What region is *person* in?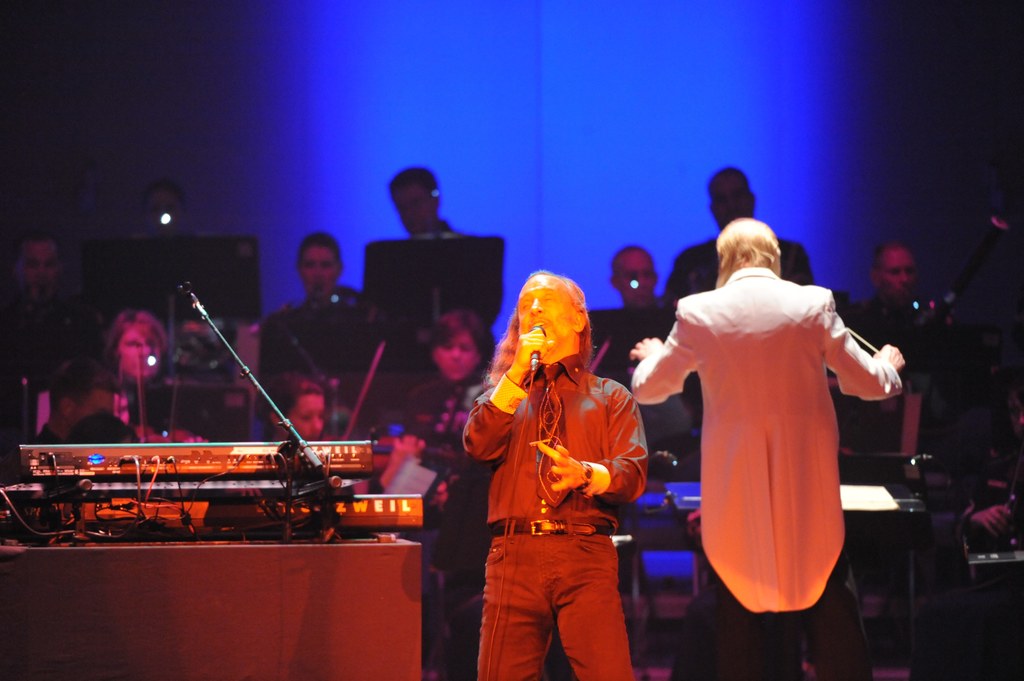
box(846, 246, 944, 504).
